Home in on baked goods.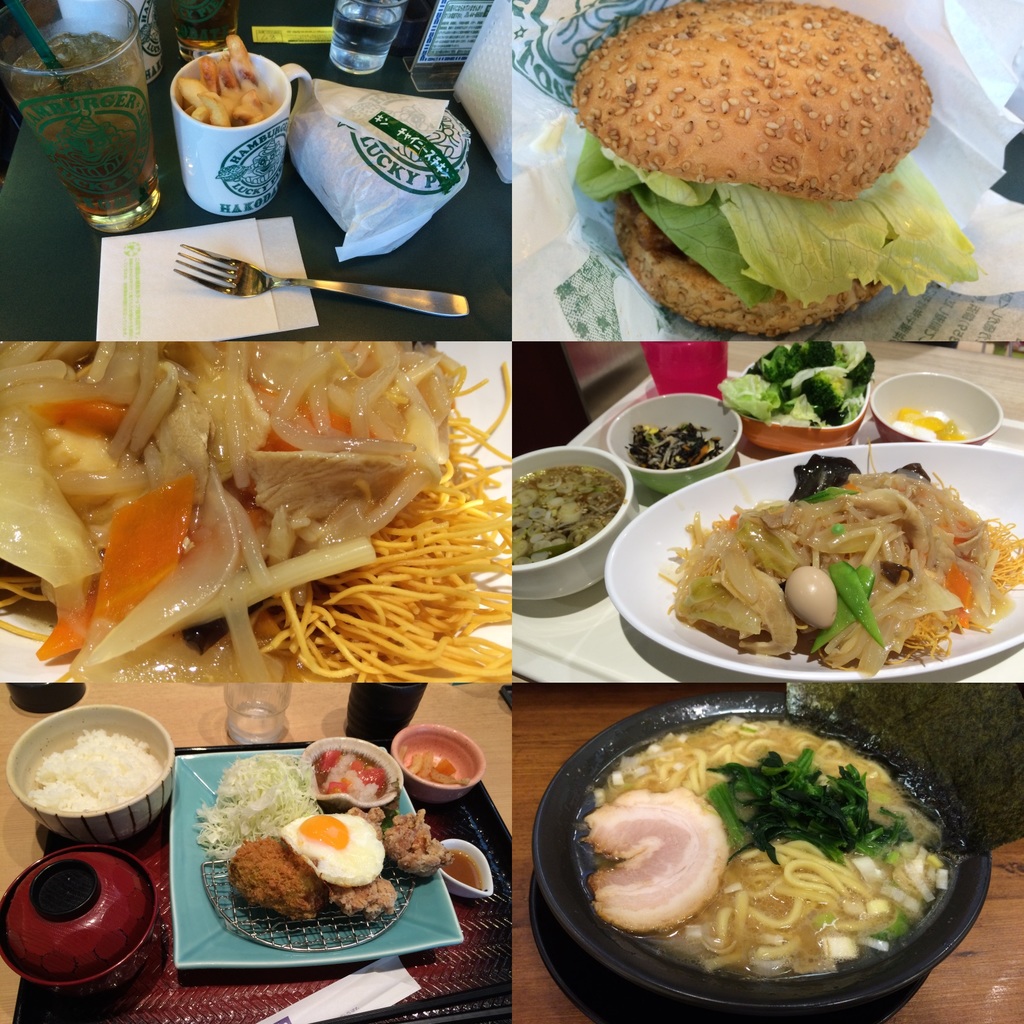
Homed in at [x1=224, y1=839, x2=333, y2=930].
